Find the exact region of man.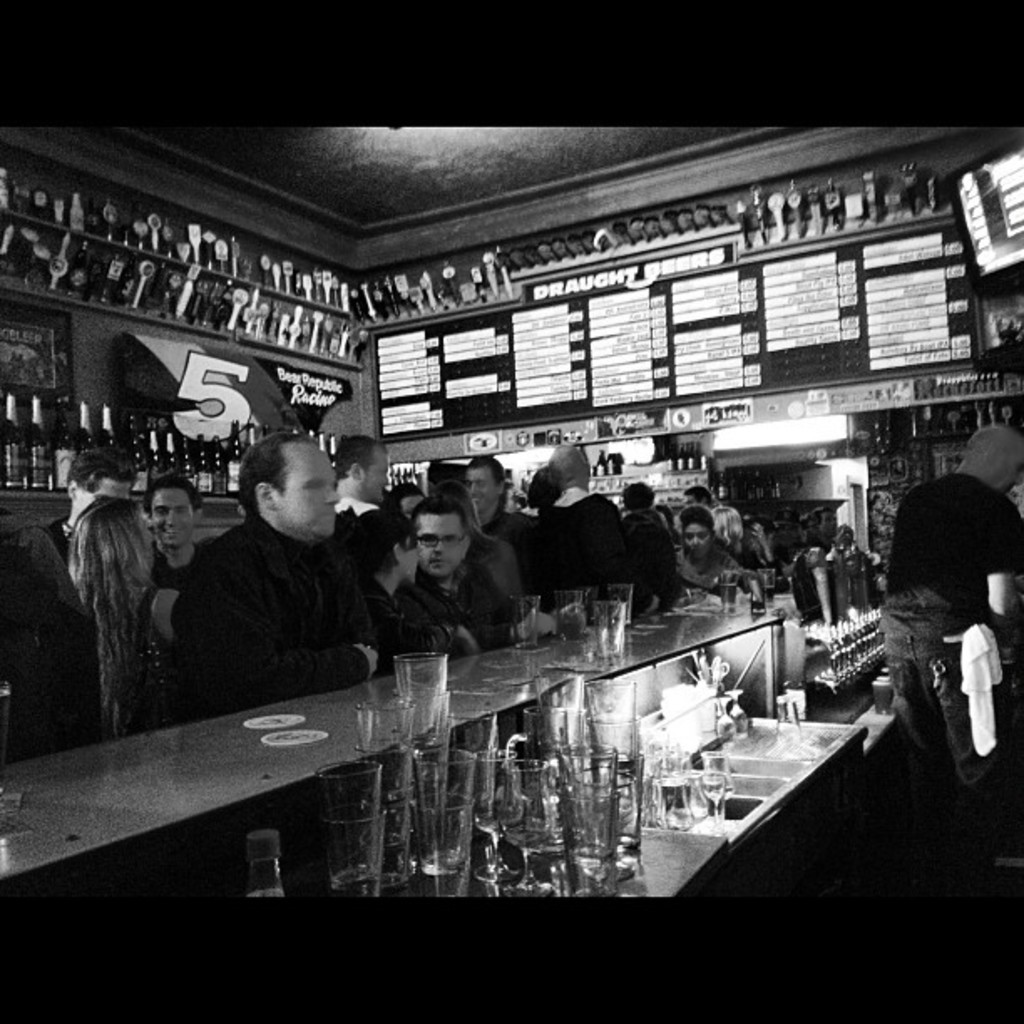
Exact region: (x1=877, y1=423, x2=1022, y2=832).
